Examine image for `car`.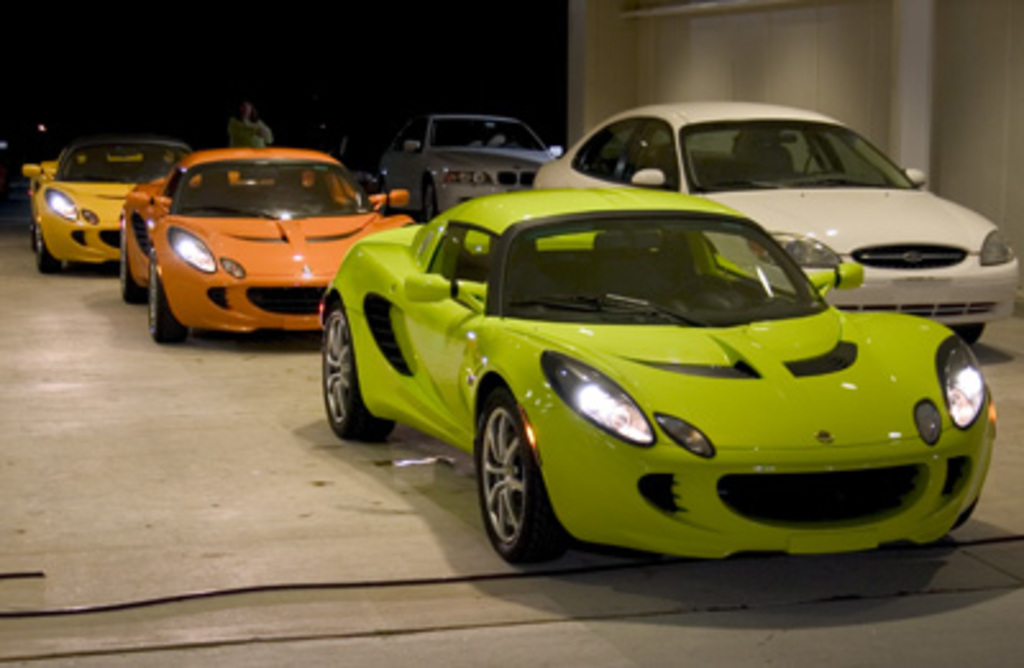
Examination result: 113, 138, 412, 343.
